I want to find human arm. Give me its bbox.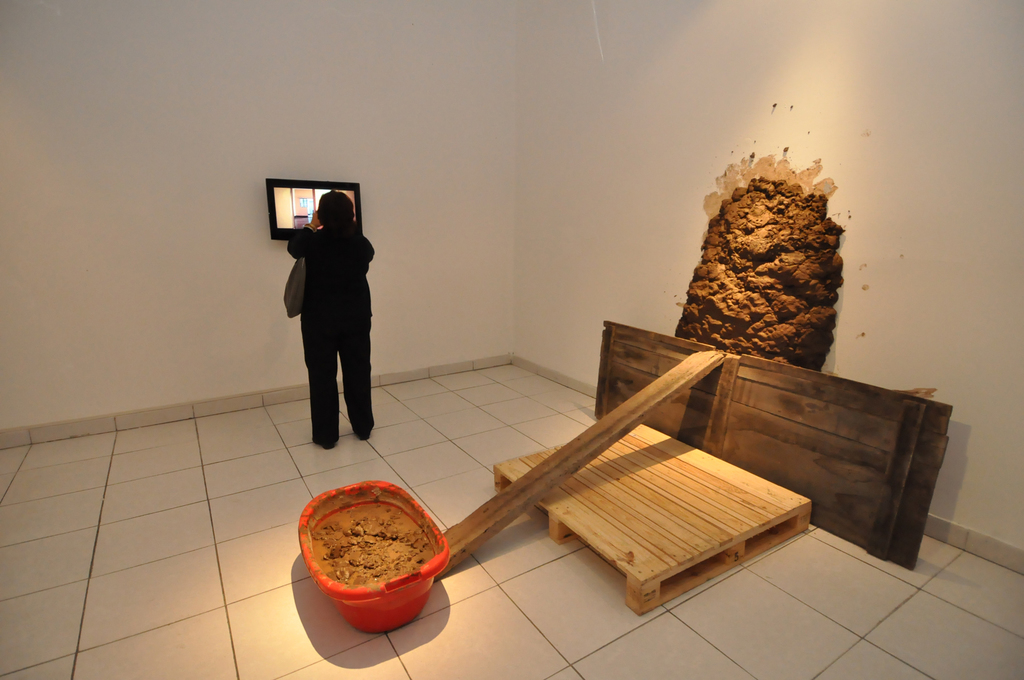
select_region(289, 206, 315, 261).
